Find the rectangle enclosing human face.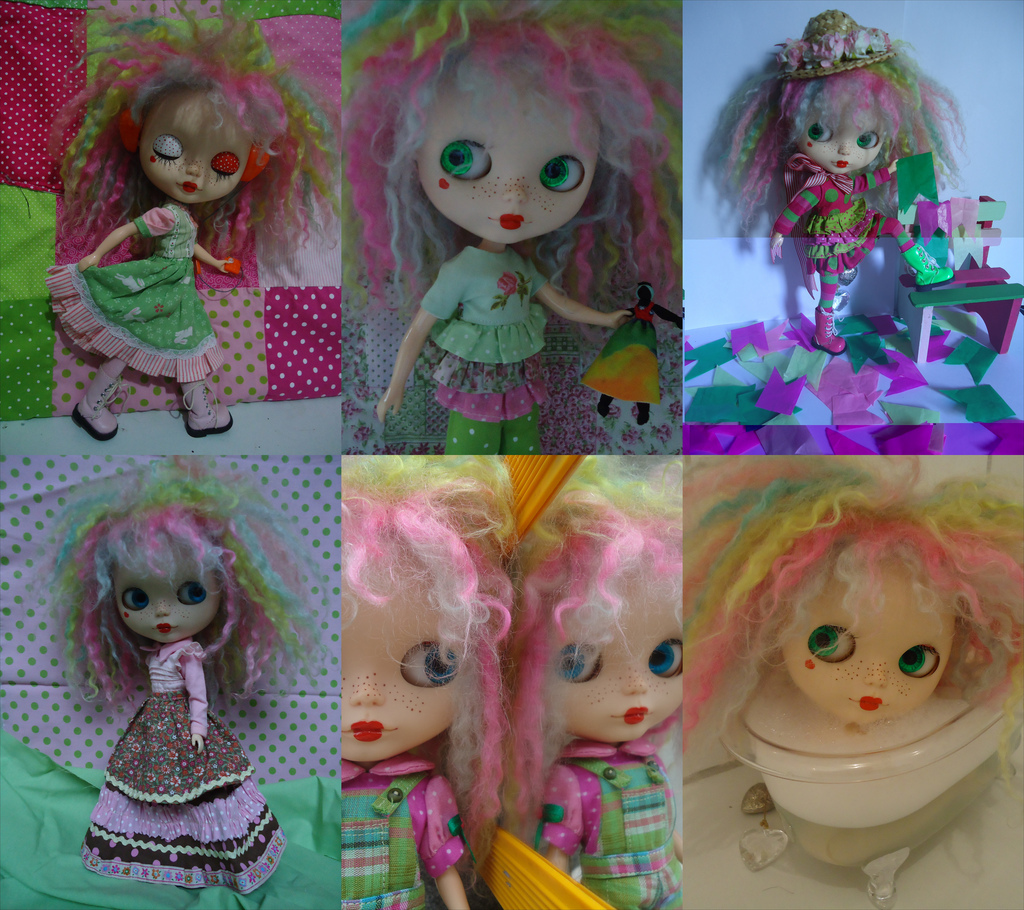
bbox(411, 57, 604, 244).
